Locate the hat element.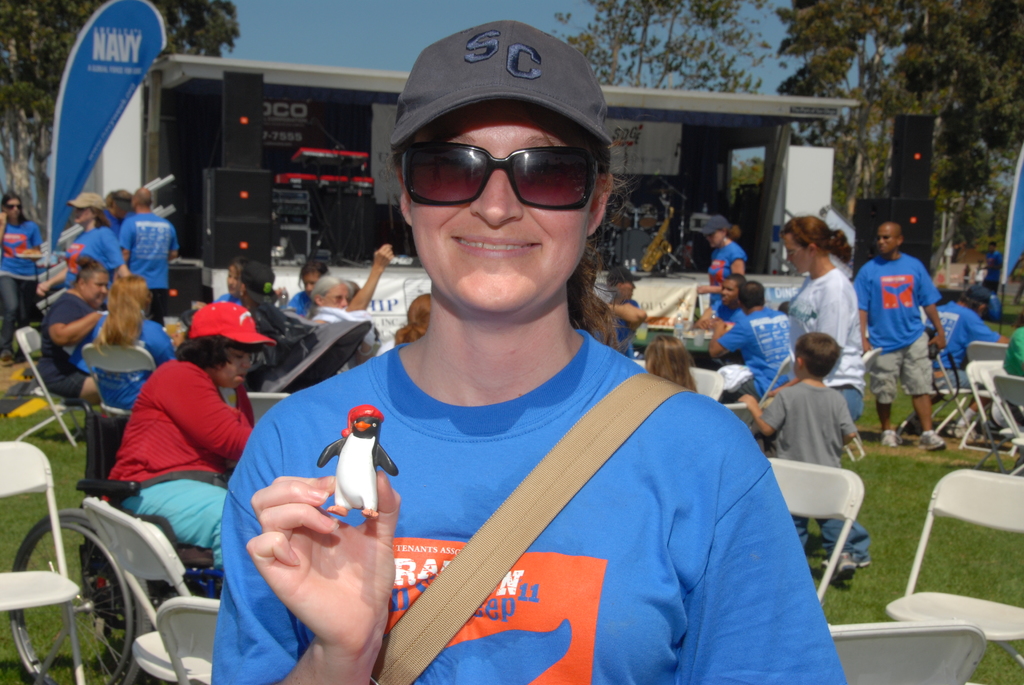
Element bbox: select_region(604, 266, 640, 288).
